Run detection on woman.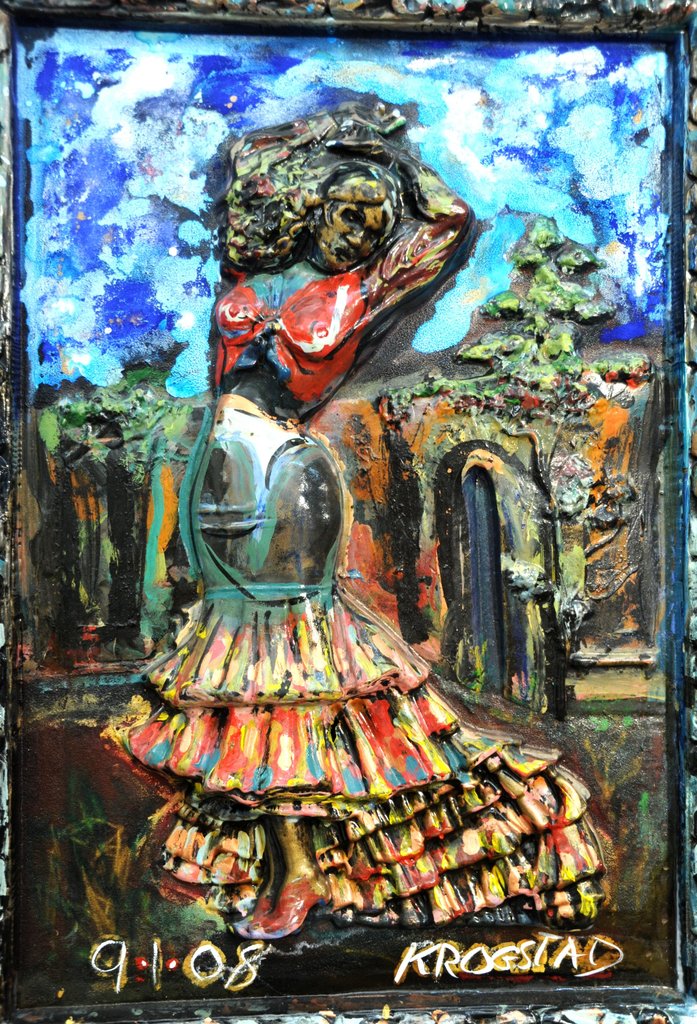
Result: BBox(92, 97, 588, 940).
